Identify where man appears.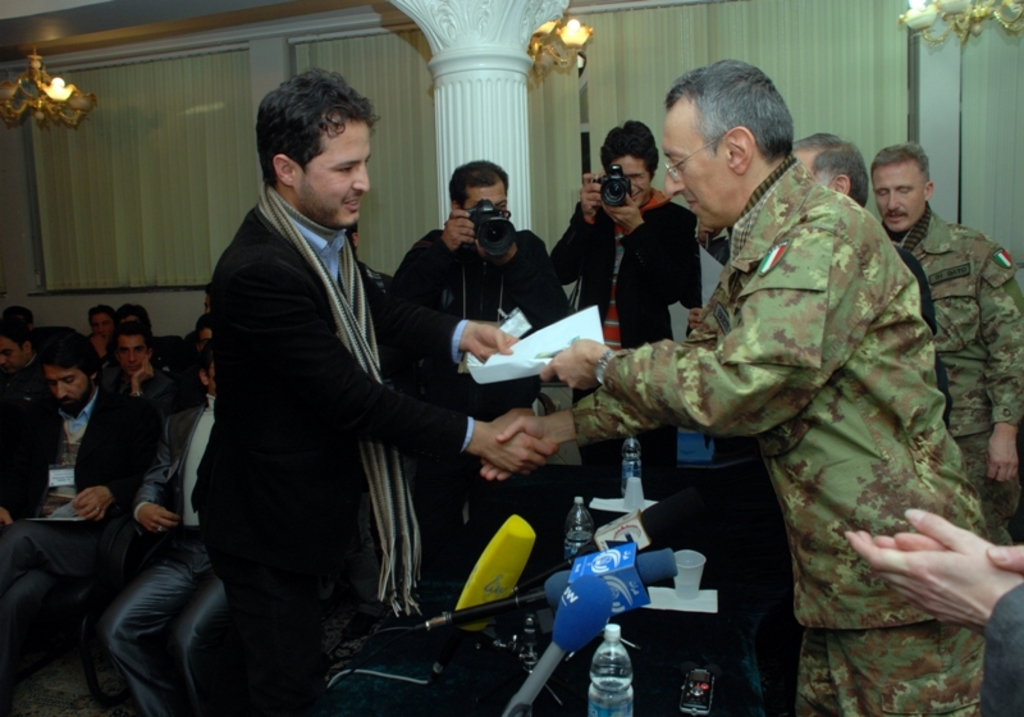
Appears at pyautogui.locateOnScreen(164, 77, 499, 693).
